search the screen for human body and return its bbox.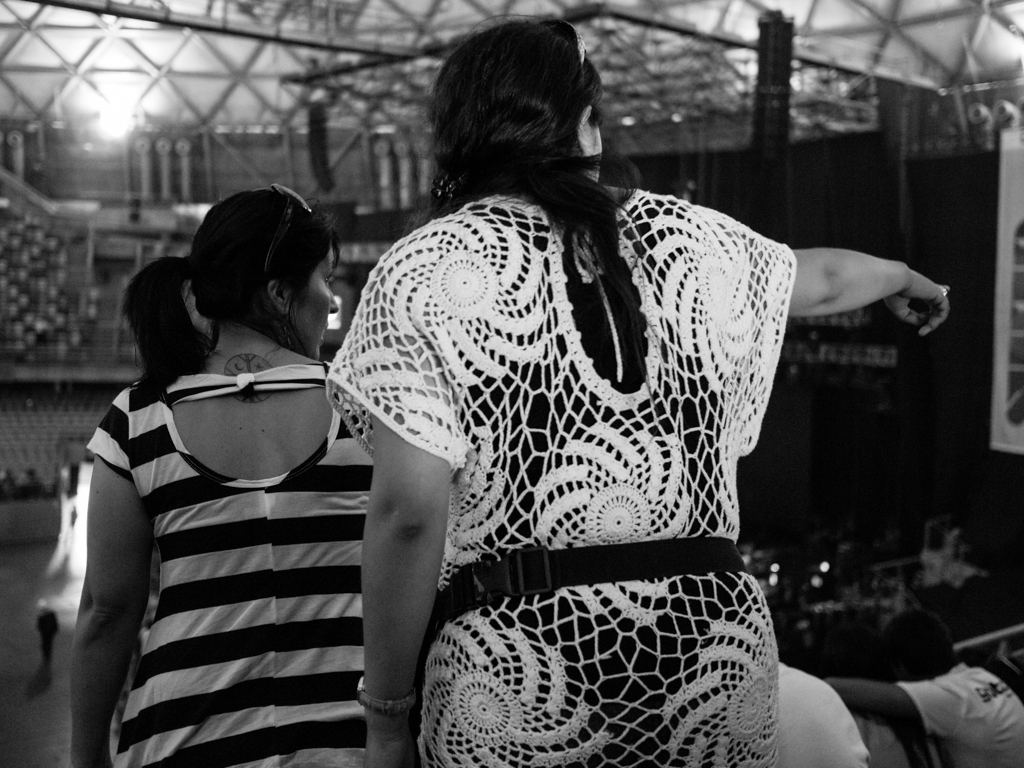
Found: [831,612,1023,767].
